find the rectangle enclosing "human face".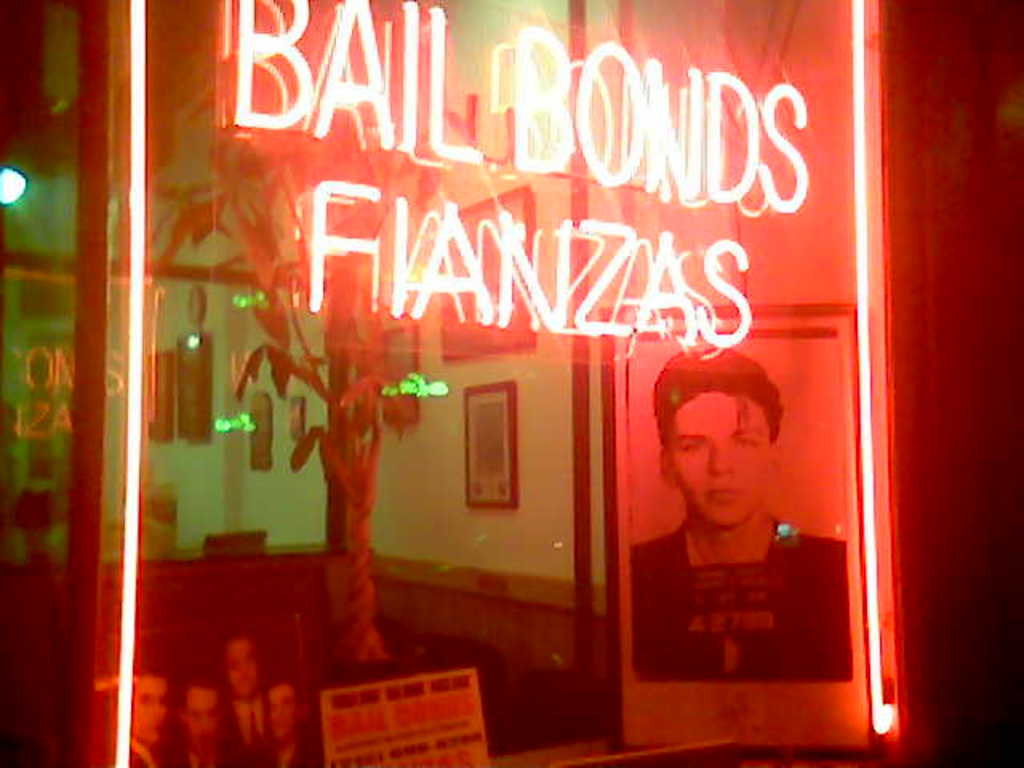
select_region(189, 688, 222, 758).
